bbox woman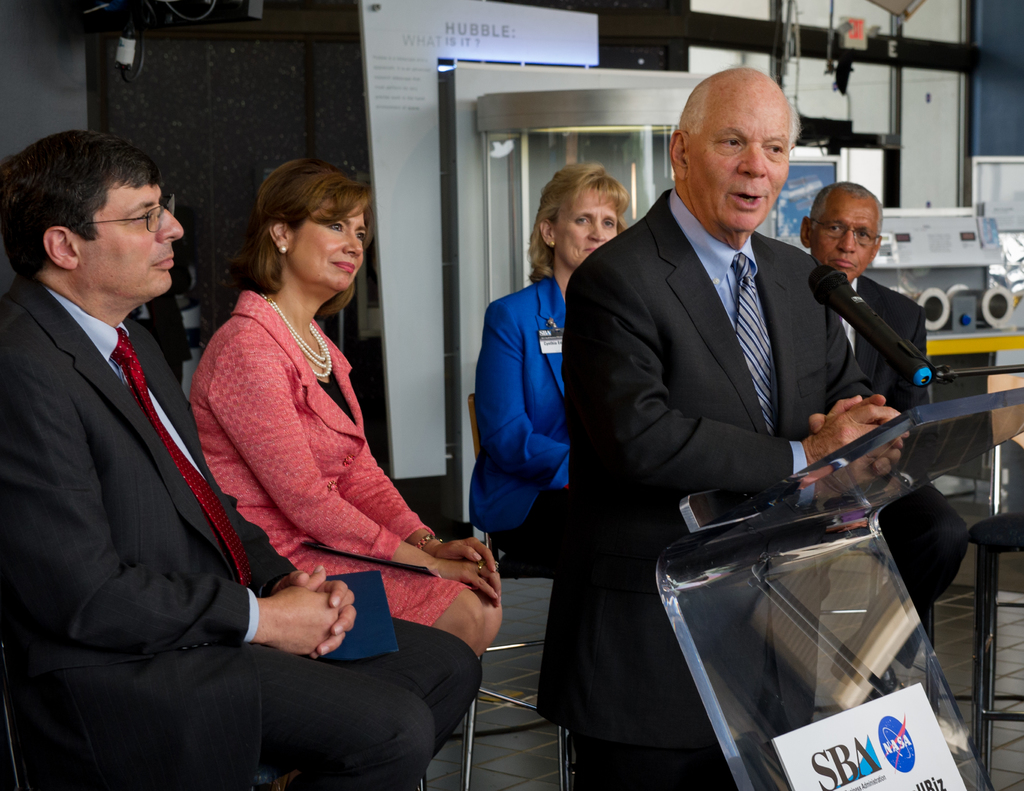
crop(186, 159, 502, 667)
